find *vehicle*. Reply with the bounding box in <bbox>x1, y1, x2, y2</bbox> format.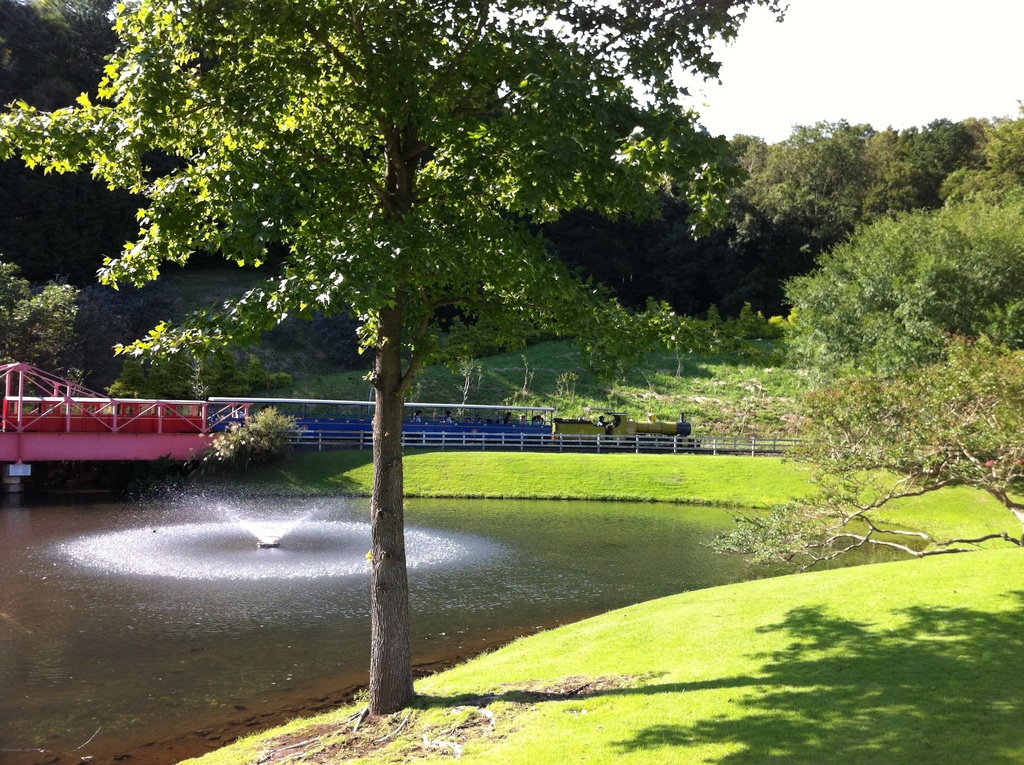
<bbox>1, 395, 699, 450</bbox>.
